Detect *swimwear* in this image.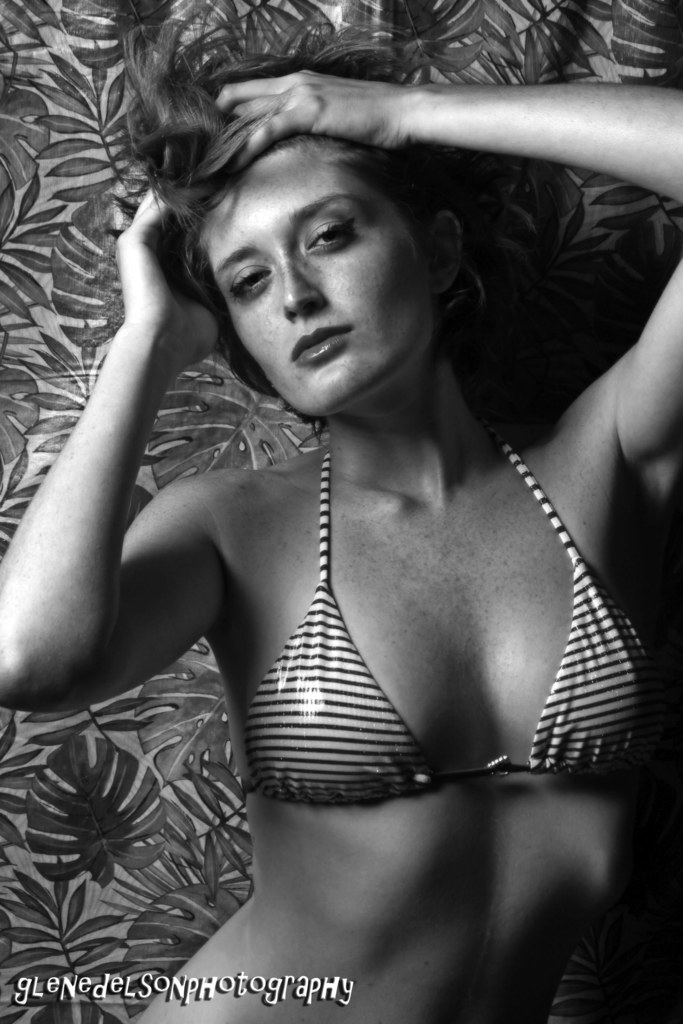
Detection: <region>220, 449, 680, 817</region>.
